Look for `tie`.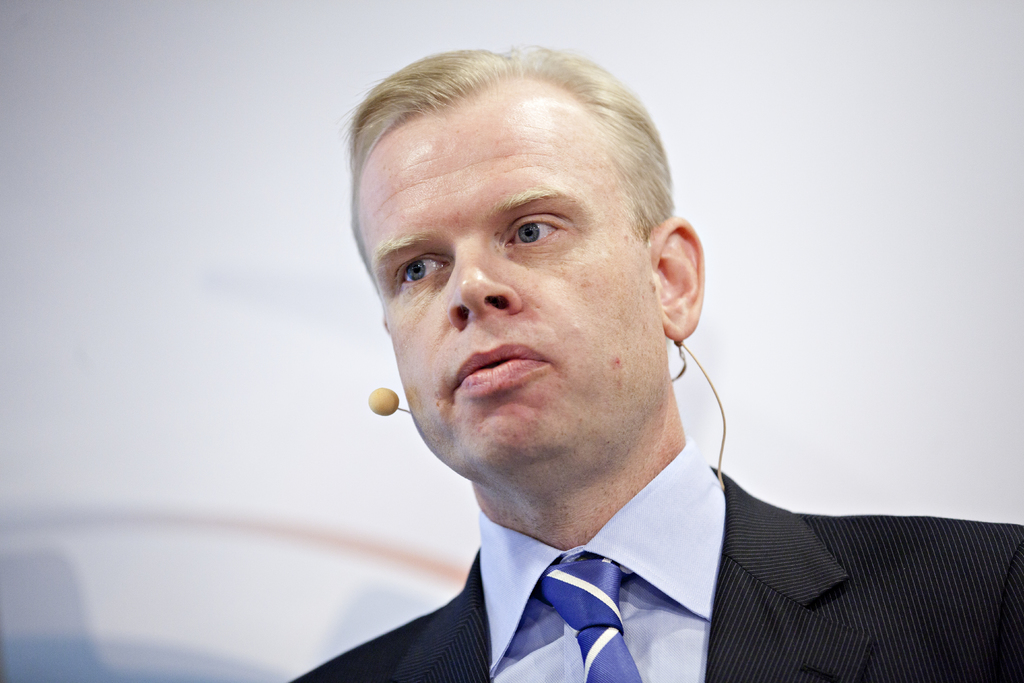
Found: bbox=[531, 554, 644, 682].
